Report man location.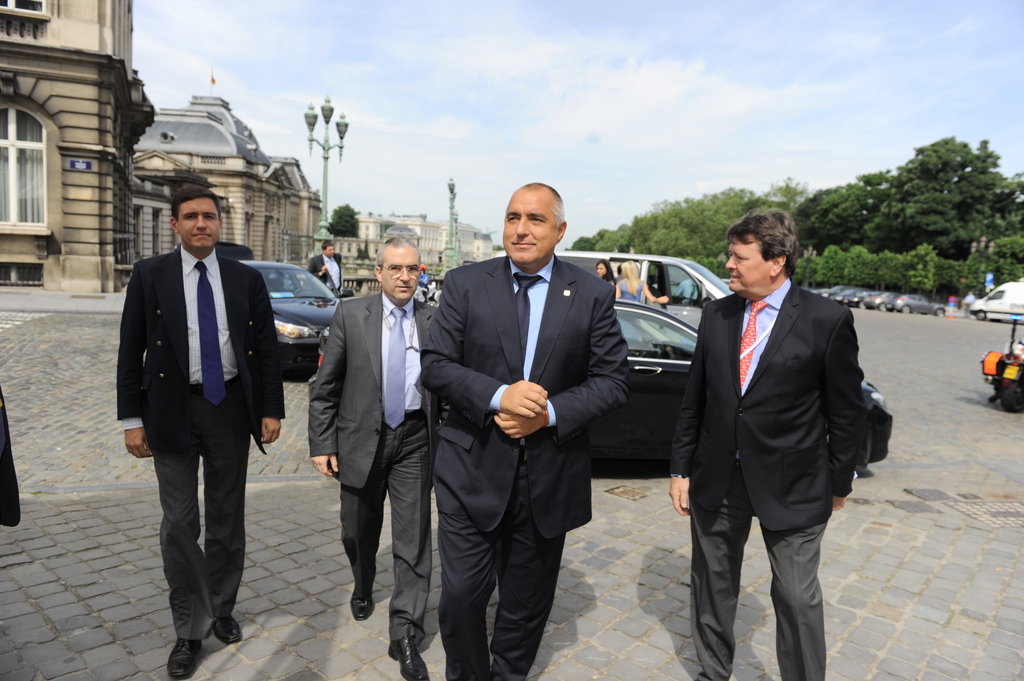
Report: (115,186,289,676).
